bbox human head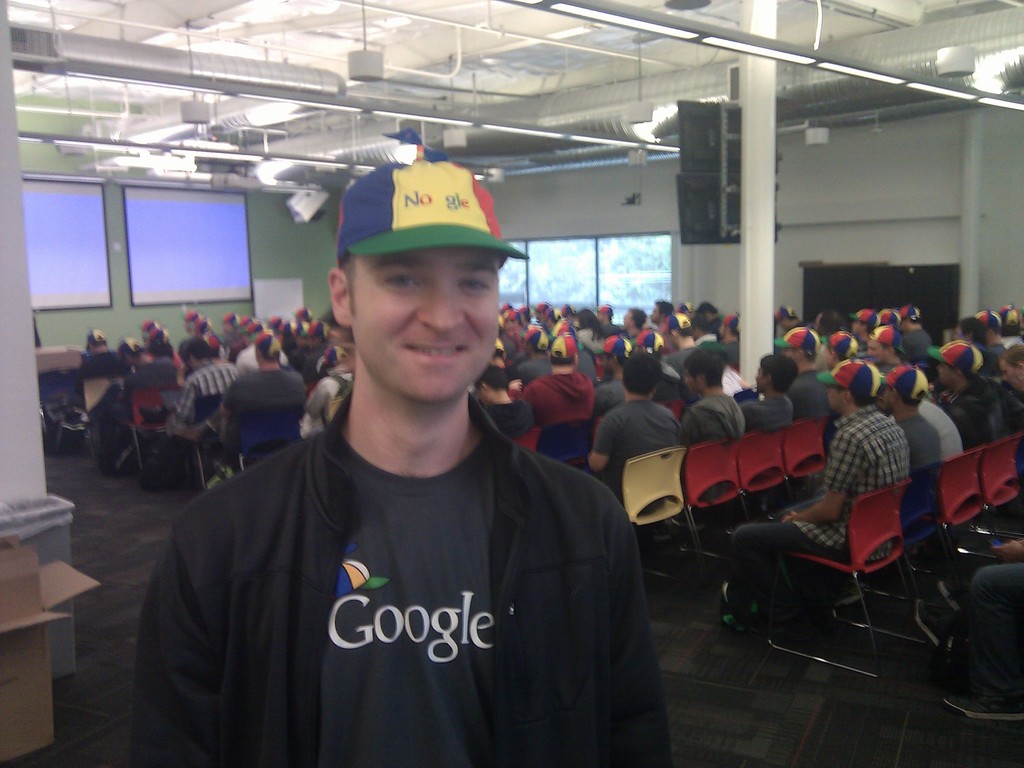
locate(309, 156, 510, 372)
